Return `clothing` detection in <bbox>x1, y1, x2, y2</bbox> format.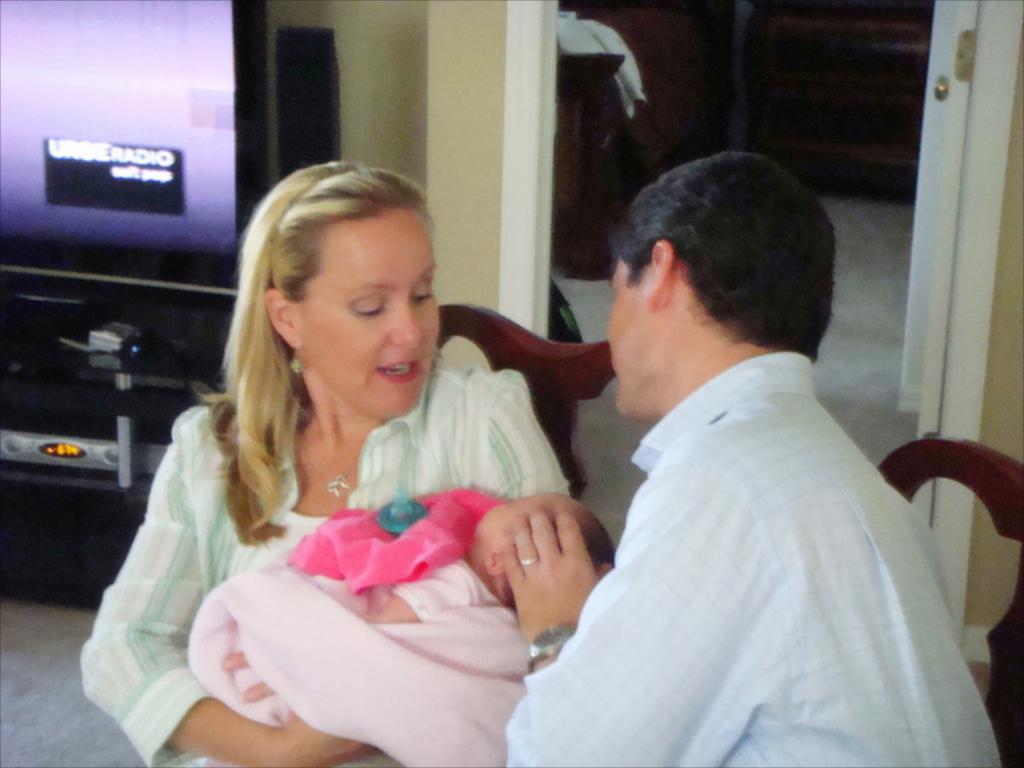
<bbox>523, 286, 994, 754</bbox>.
